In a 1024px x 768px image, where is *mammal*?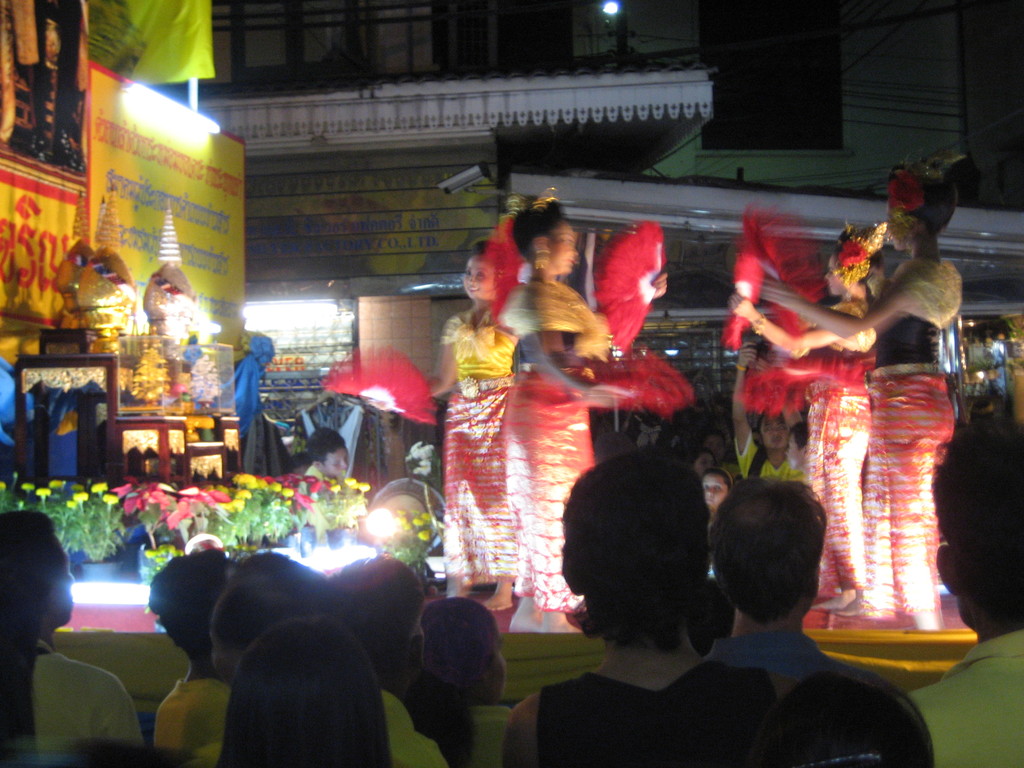
(x1=0, y1=507, x2=150, y2=767).
